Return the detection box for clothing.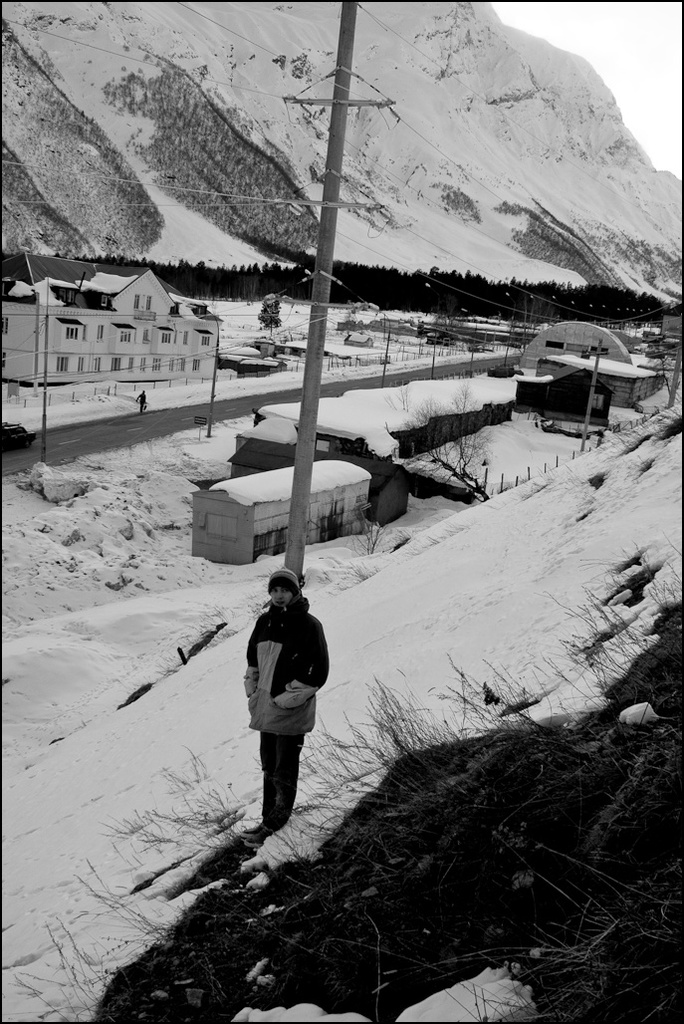
l=241, t=595, r=337, b=856.
